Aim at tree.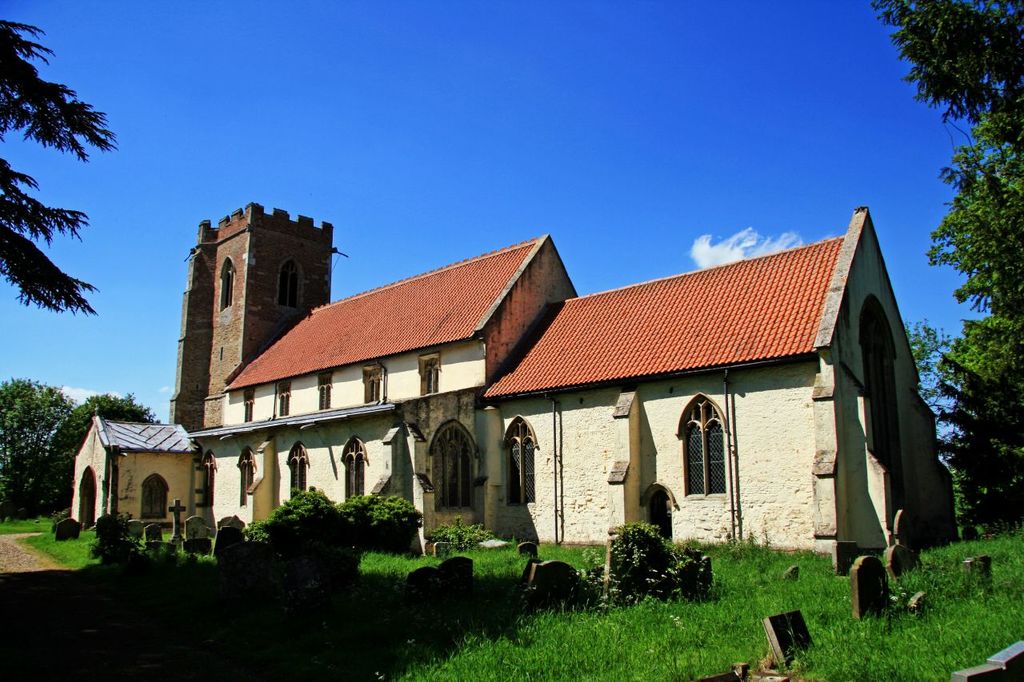
Aimed at x1=4 y1=381 x2=162 y2=523.
